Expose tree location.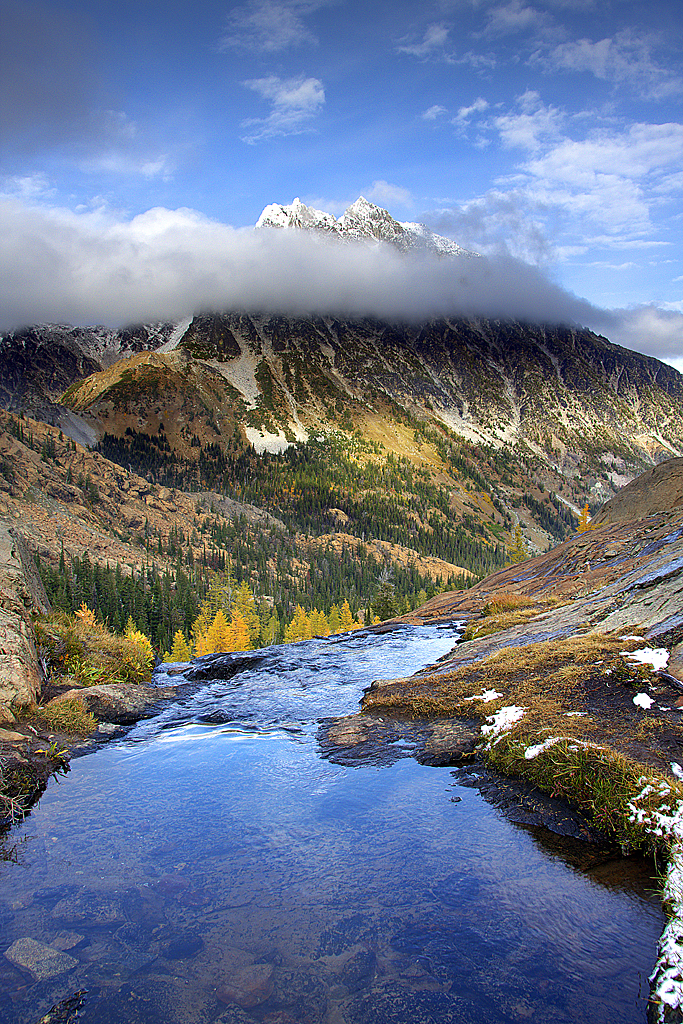
Exposed at (327, 604, 337, 641).
